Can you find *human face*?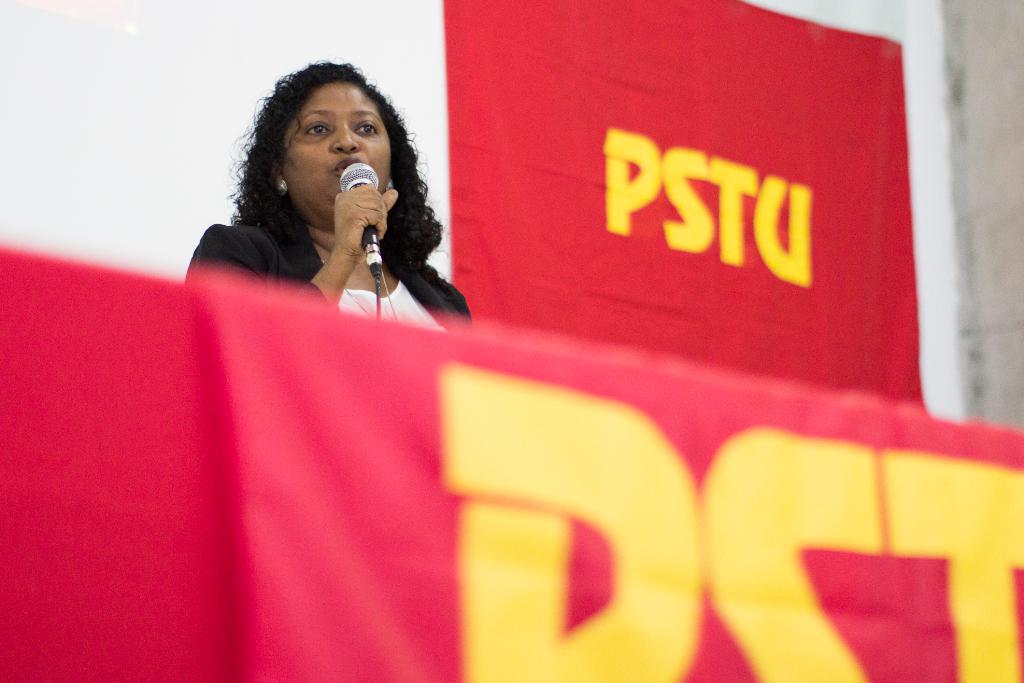
Yes, bounding box: box=[283, 83, 388, 215].
